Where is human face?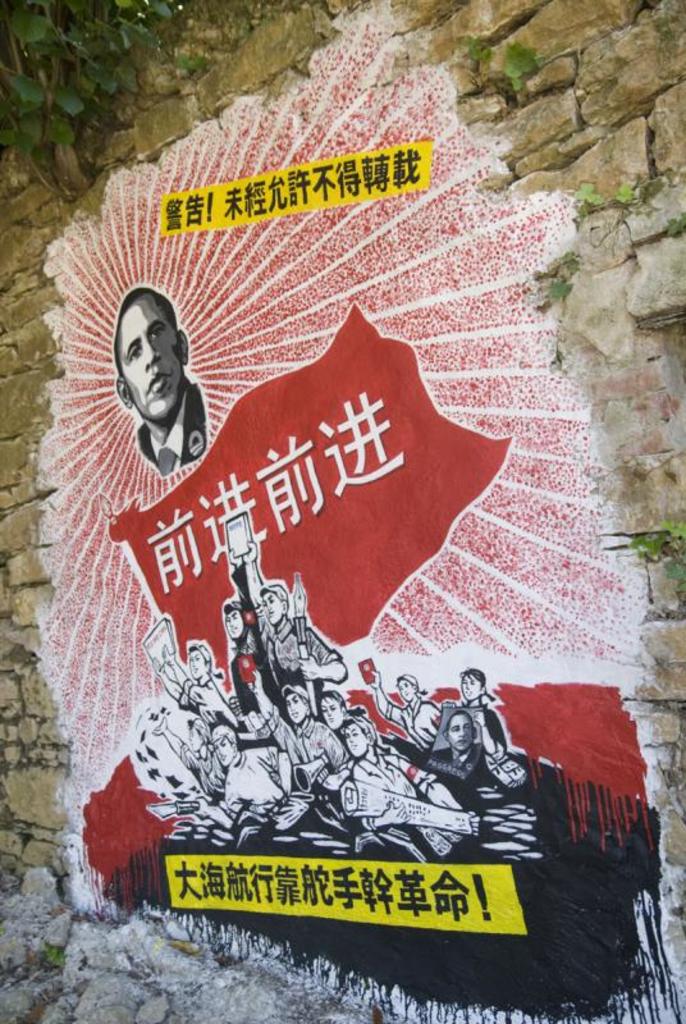
447, 719, 476, 748.
